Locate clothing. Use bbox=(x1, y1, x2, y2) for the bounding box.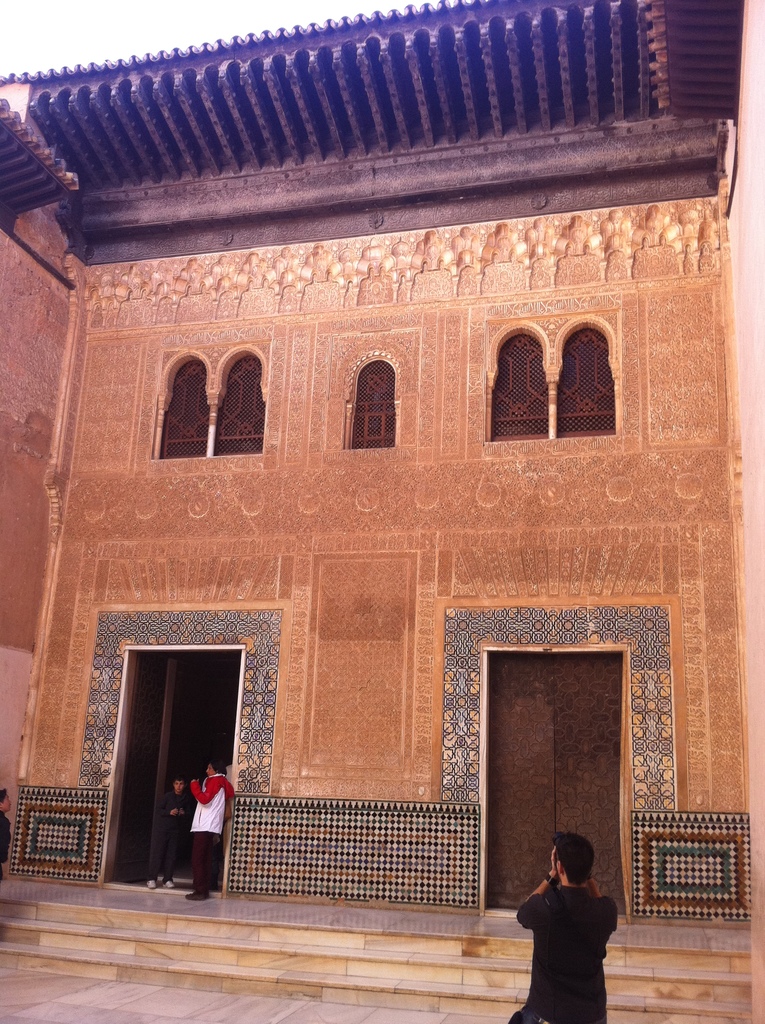
bbox=(183, 771, 237, 892).
